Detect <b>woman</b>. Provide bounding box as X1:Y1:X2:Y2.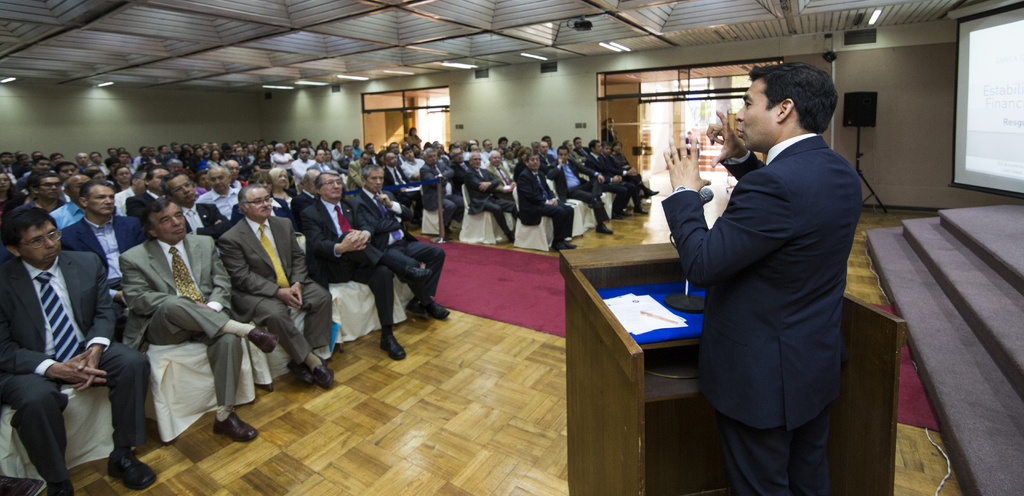
202:145:228:168.
